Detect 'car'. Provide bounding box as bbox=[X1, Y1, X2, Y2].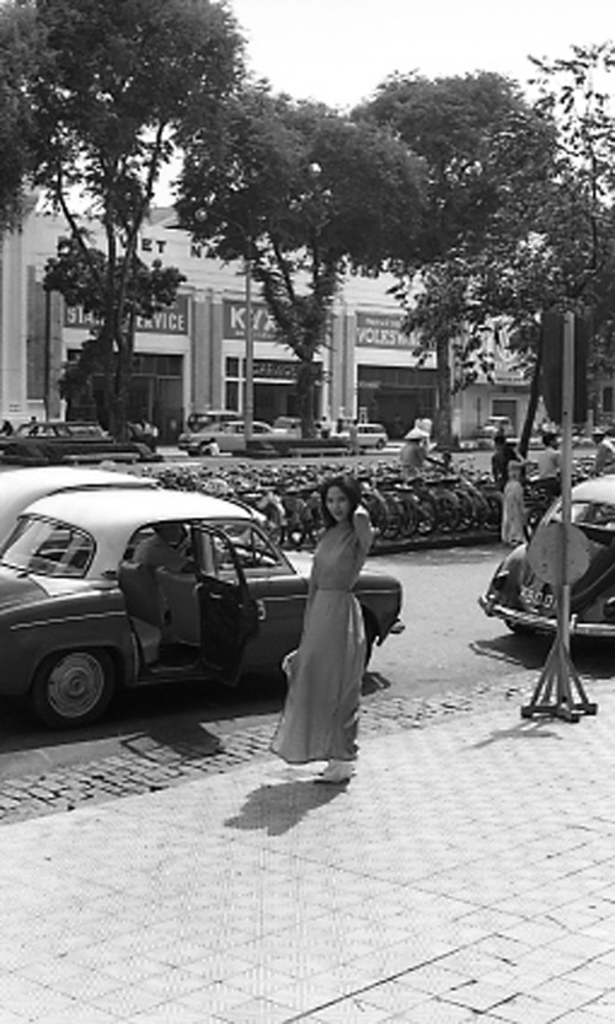
bbox=[0, 477, 407, 727].
